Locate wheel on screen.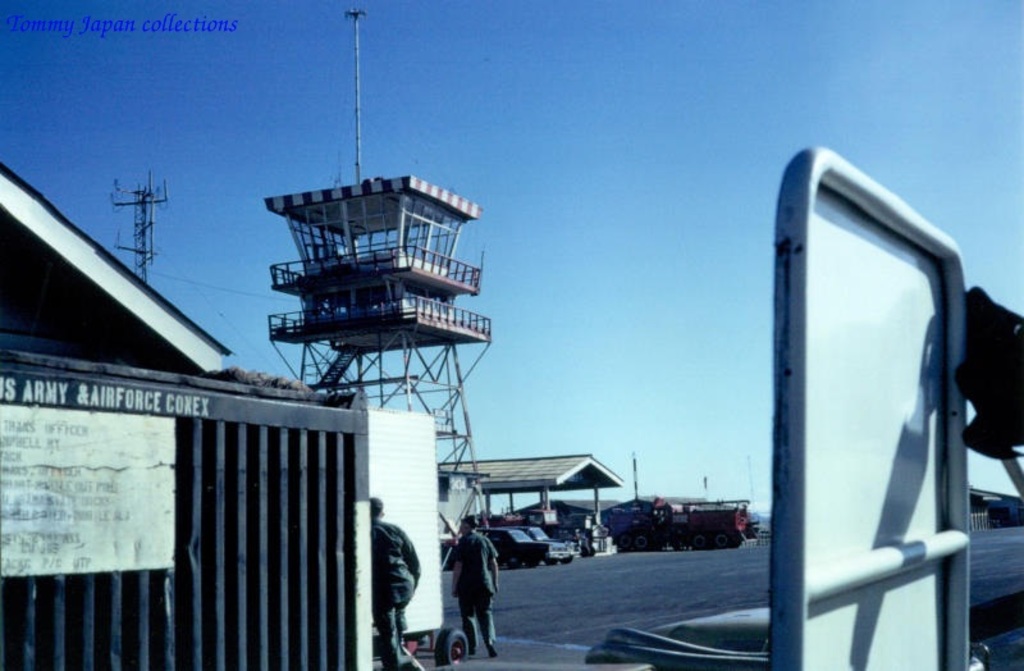
On screen at 545:554:556:569.
